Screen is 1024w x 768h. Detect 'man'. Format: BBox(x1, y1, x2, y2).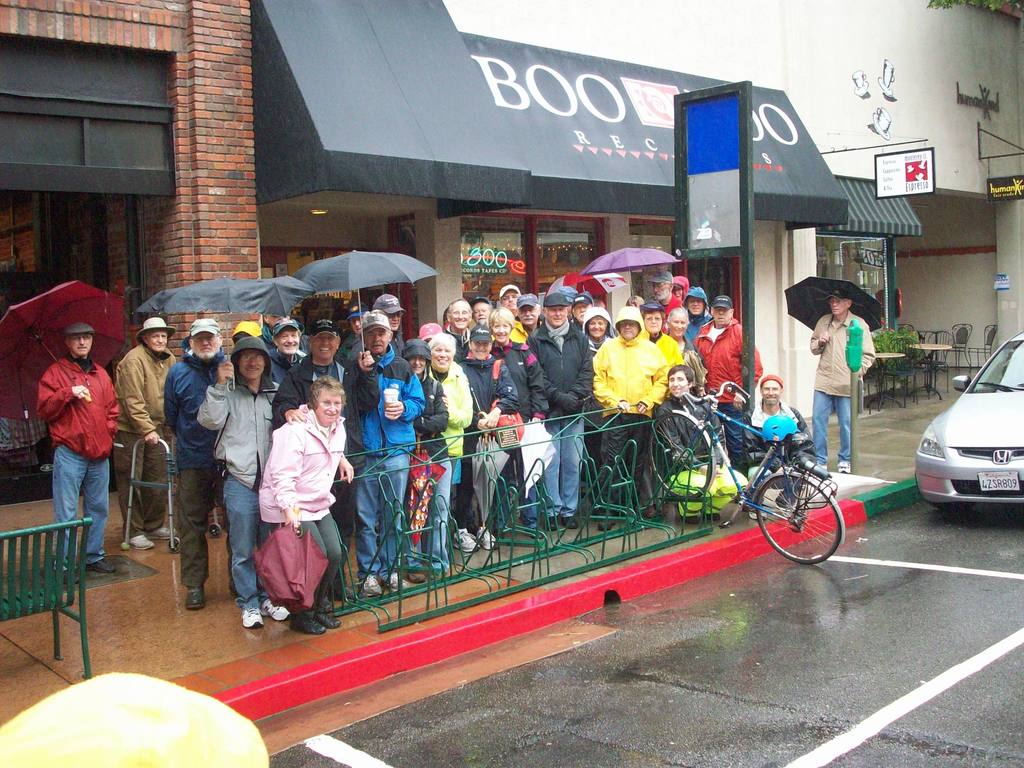
BBox(655, 362, 748, 523).
